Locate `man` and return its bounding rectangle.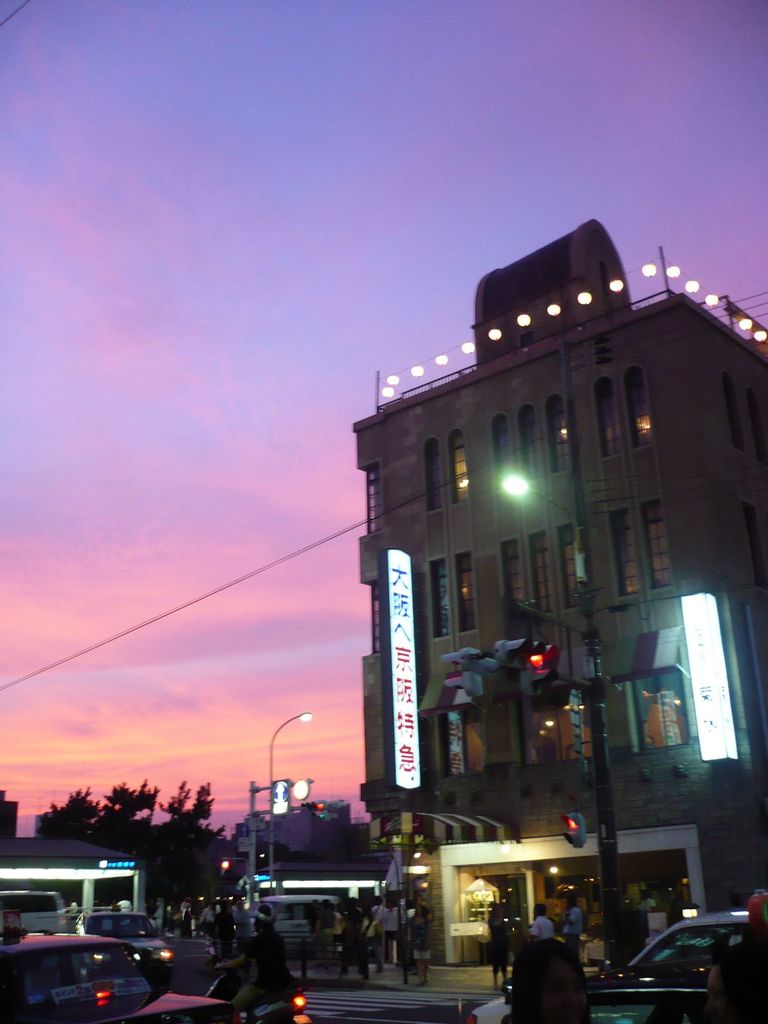
BBox(530, 904, 556, 943).
